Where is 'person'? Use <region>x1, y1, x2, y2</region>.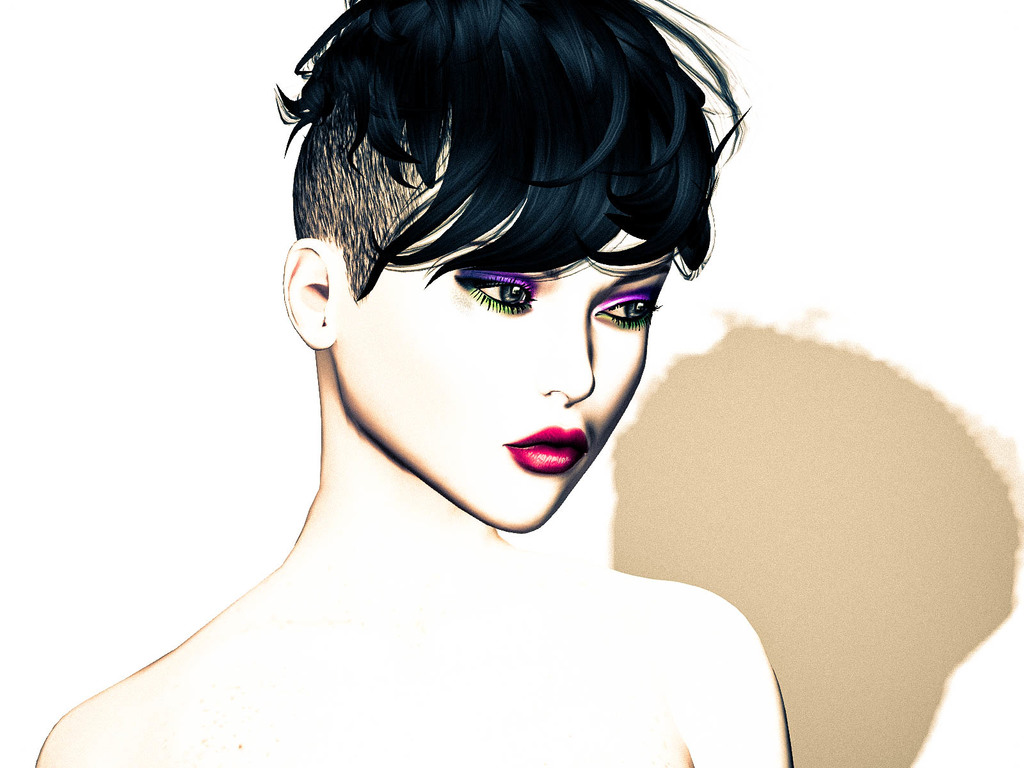
<region>15, 10, 938, 767</region>.
